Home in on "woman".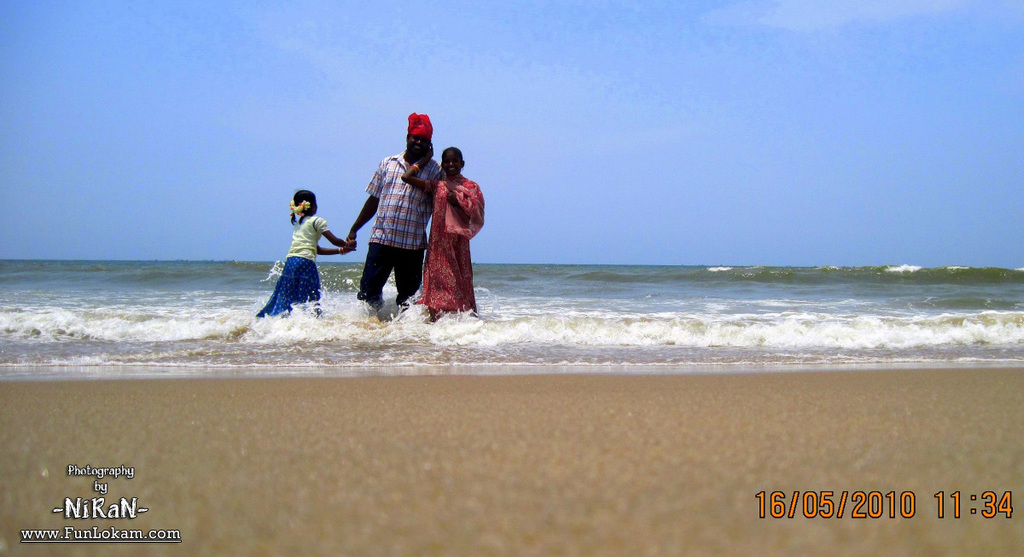
Homed in at <box>396,125,474,300</box>.
